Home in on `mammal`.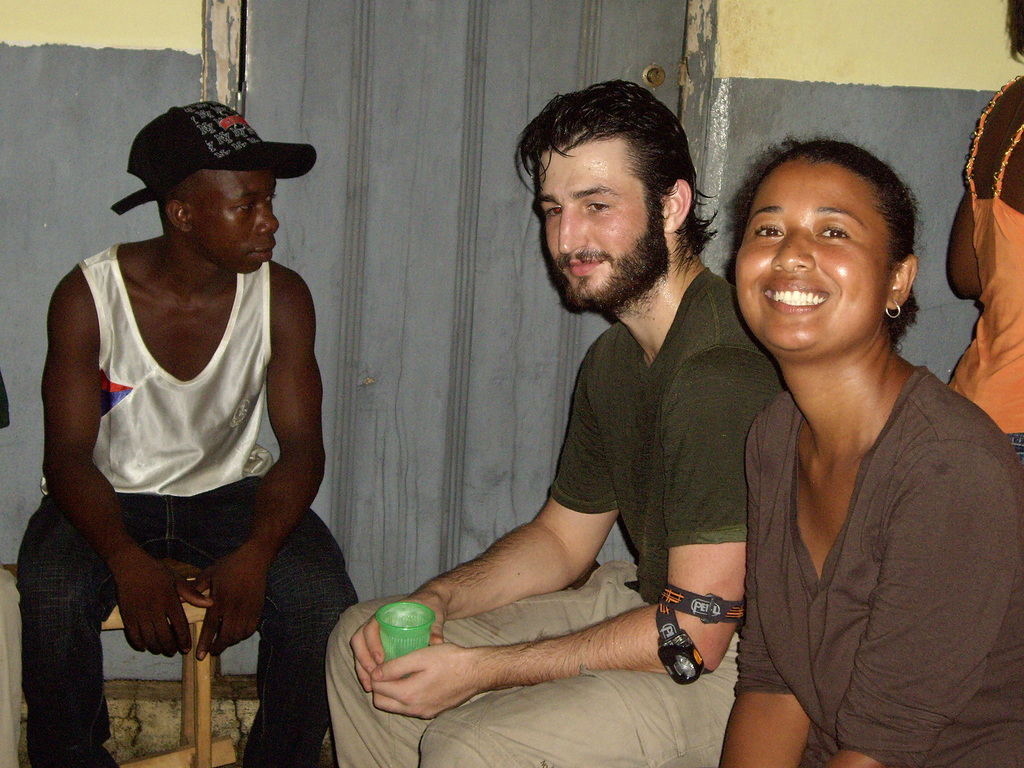
Homed in at (9, 99, 364, 767).
